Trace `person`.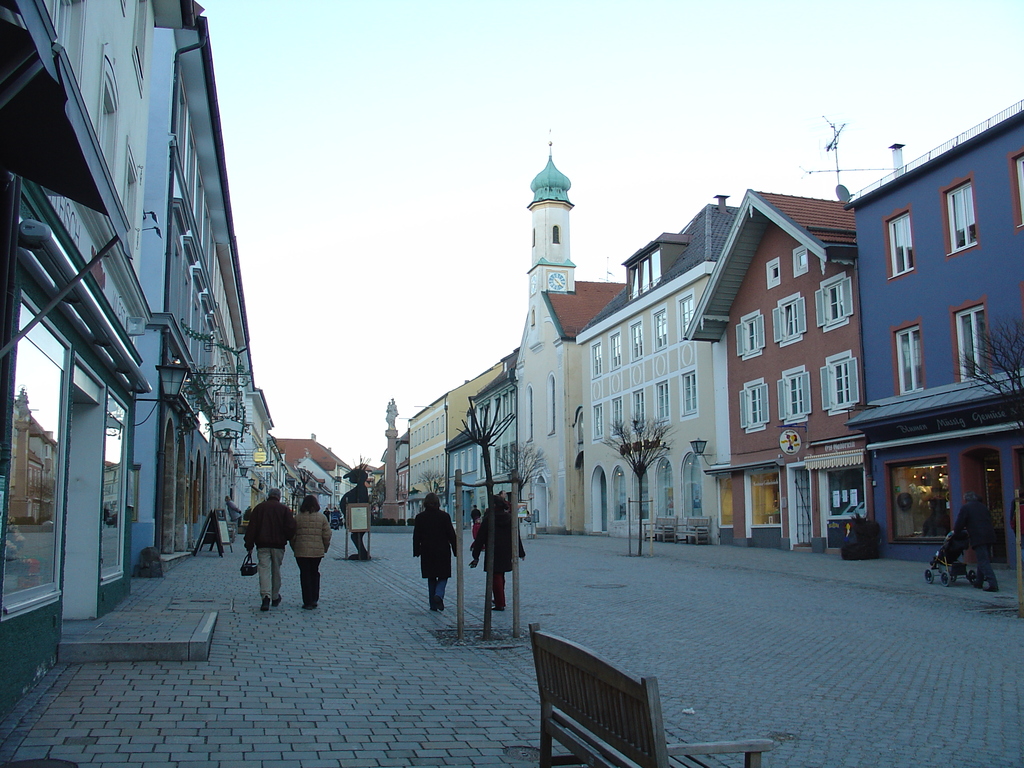
Traced to [223, 495, 242, 537].
